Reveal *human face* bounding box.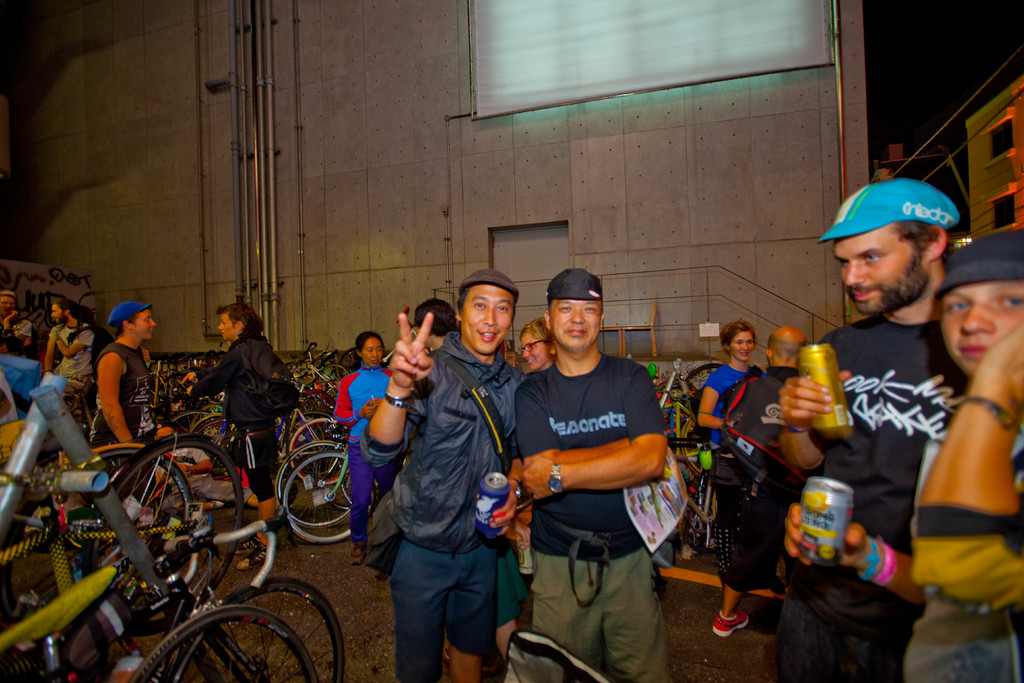
Revealed: box(219, 313, 236, 341).
